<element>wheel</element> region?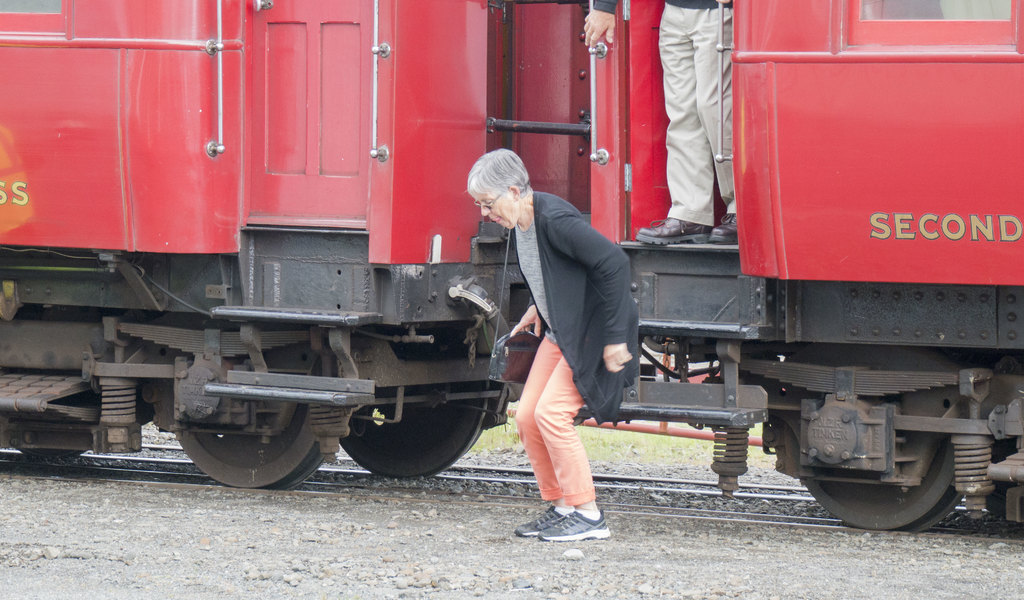
[801, 388, 967, 538]
